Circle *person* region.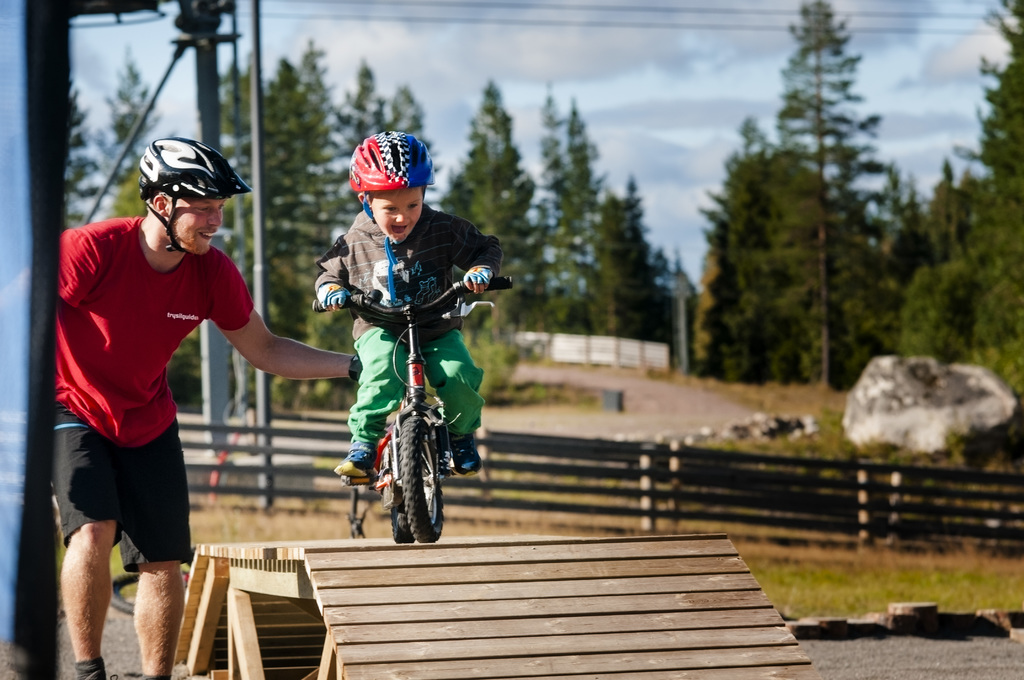
Region: BBox(313, 129, 499, 480).
